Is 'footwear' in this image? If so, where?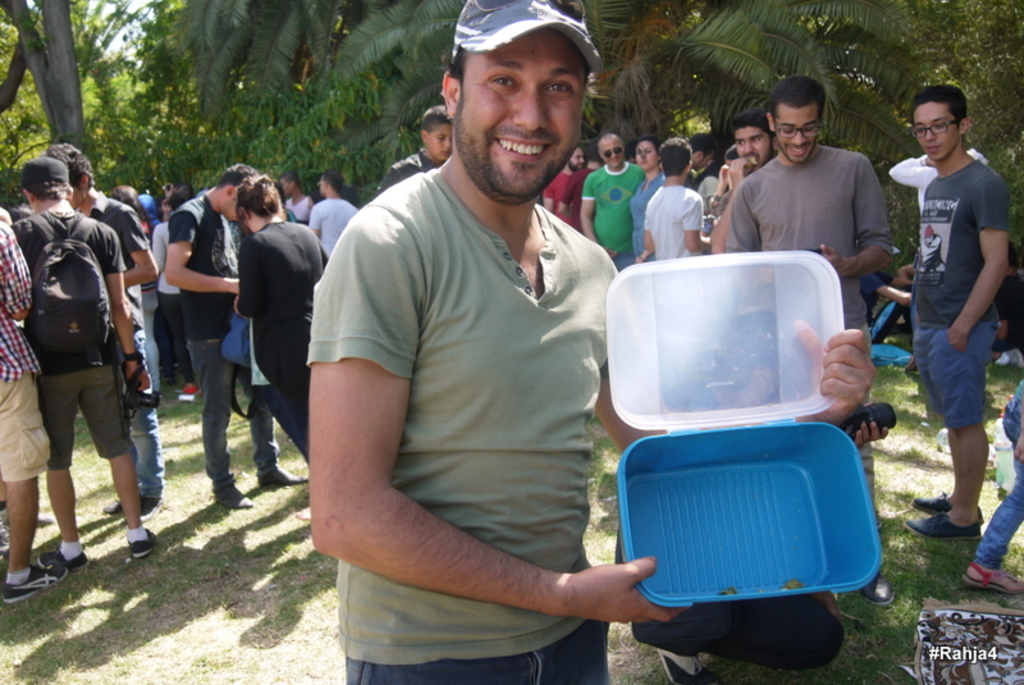
Yes, at 905,508,978,534.
